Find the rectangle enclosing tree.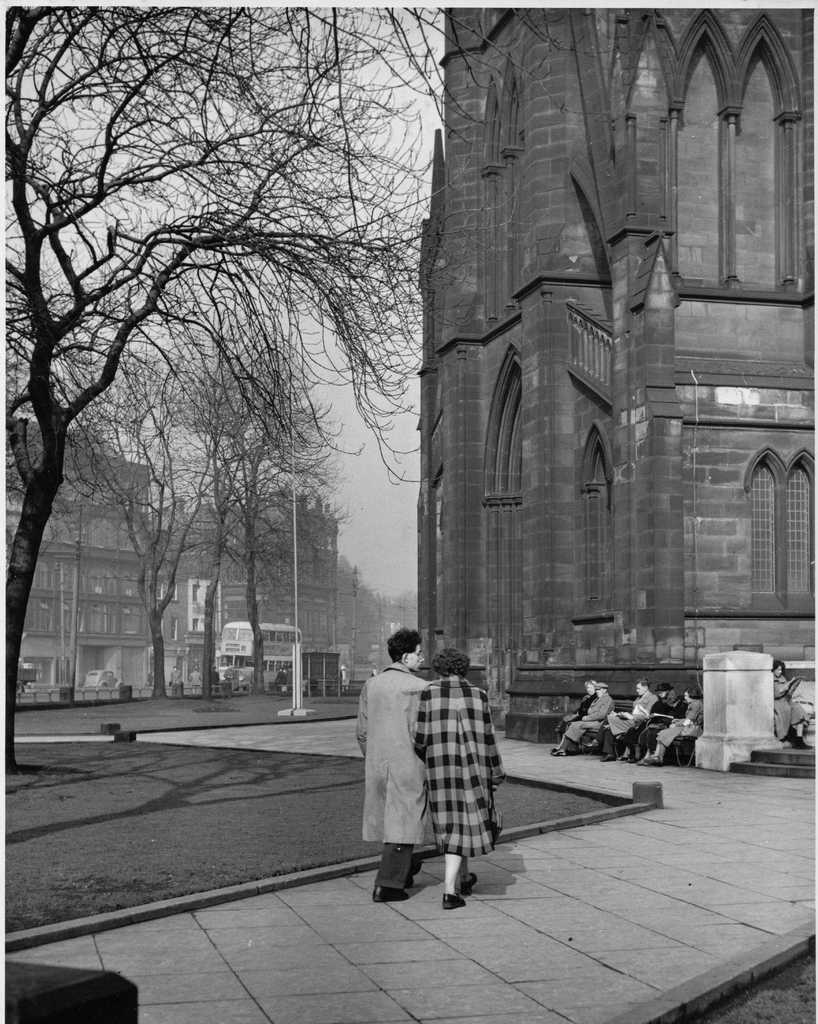
BBox(3, 0, 609, 777).
